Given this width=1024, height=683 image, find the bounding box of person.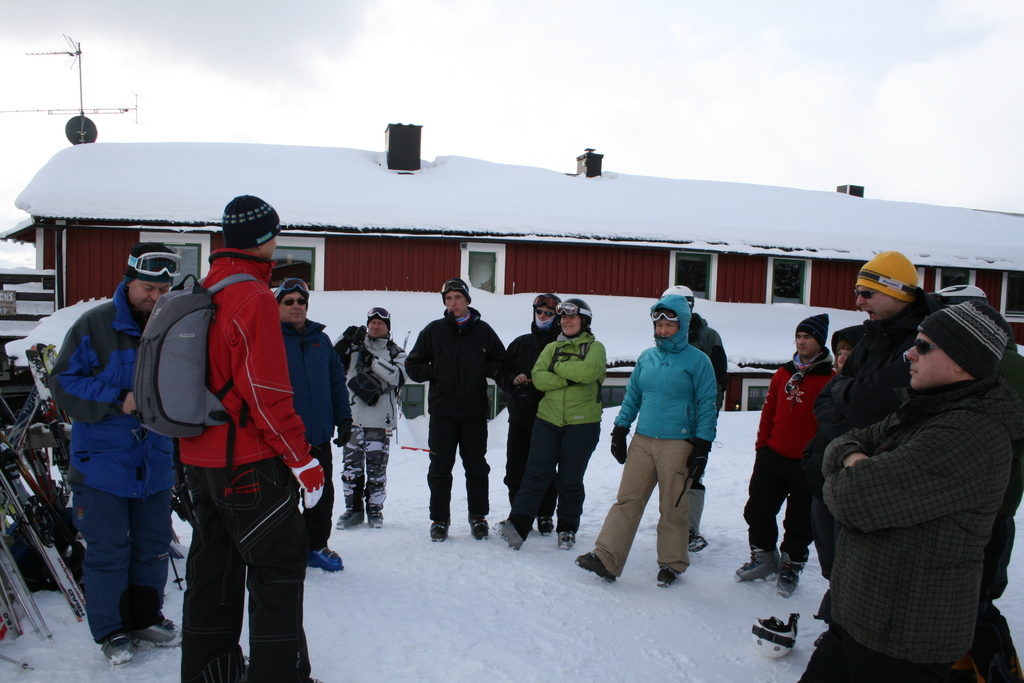
(731, 315, 831, 600).
